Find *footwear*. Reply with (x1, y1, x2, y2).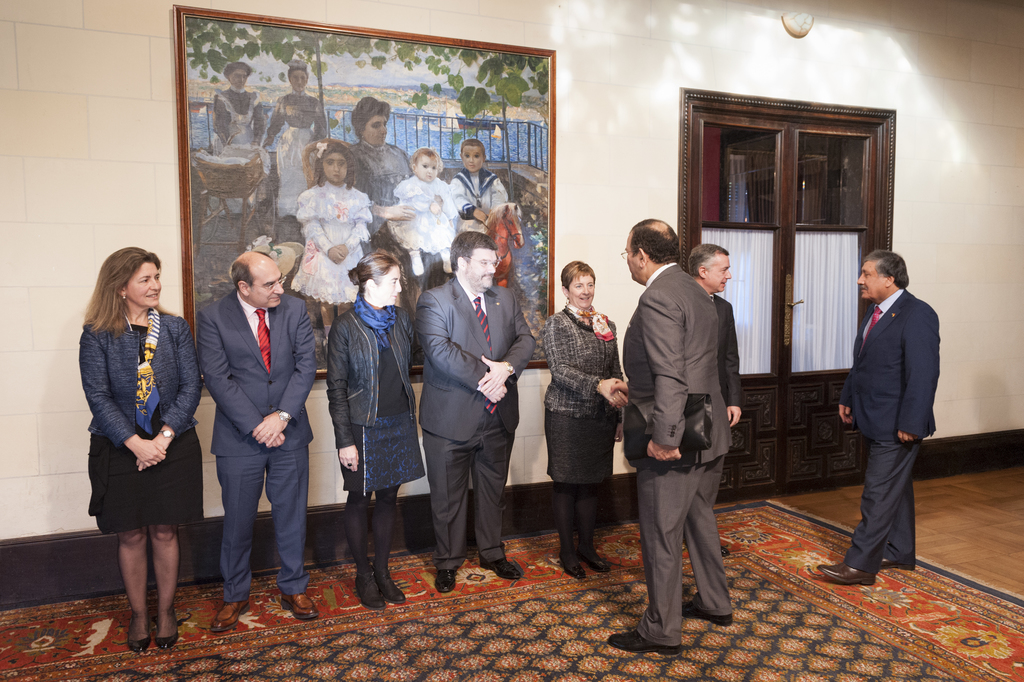
(430, 569, 459, 592).
